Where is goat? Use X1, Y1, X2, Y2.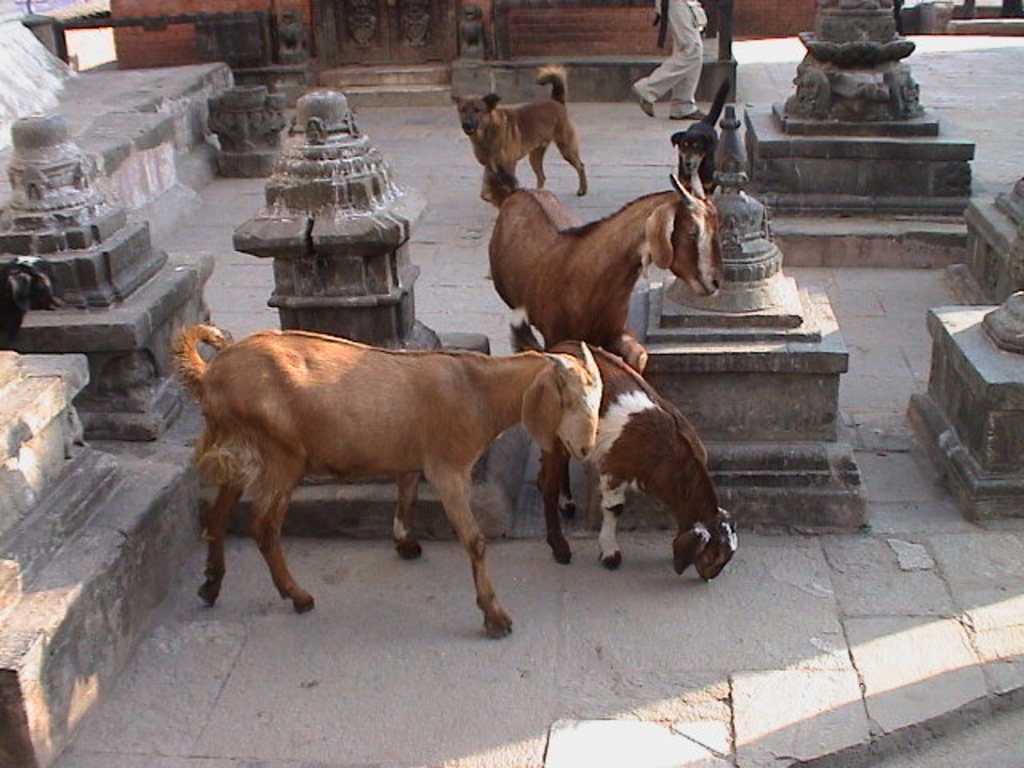
483, 165, 726, 349.
